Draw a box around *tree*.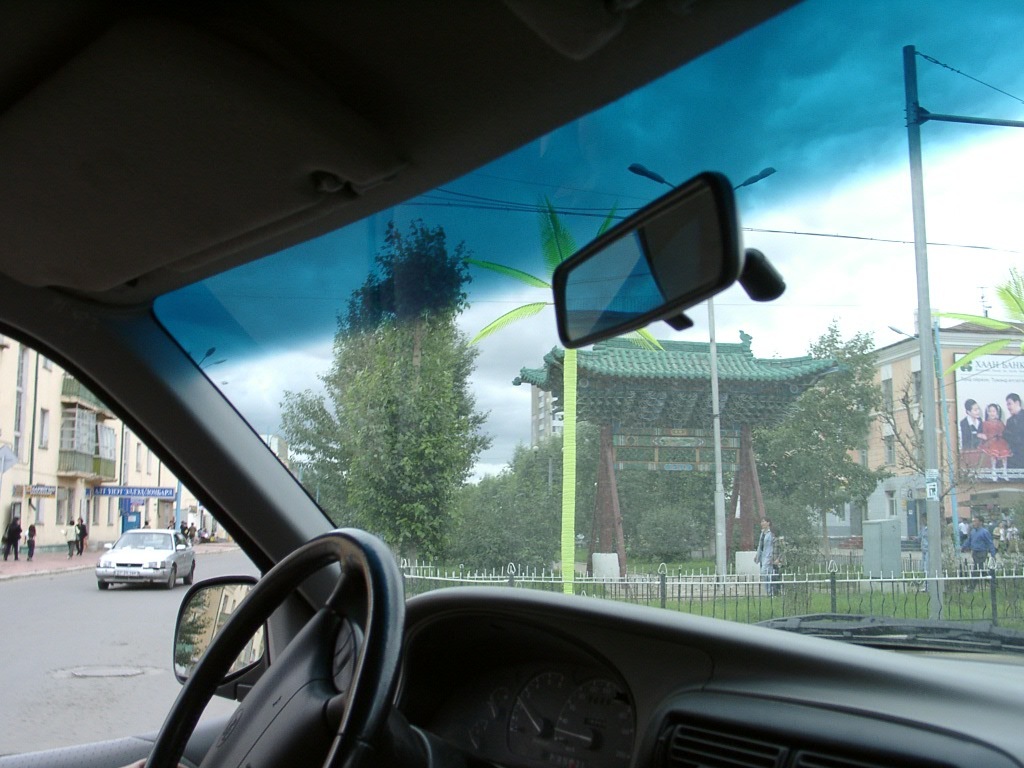
{"x1": 649, "y1": 474, "x2": 746, "y2": 560}.
